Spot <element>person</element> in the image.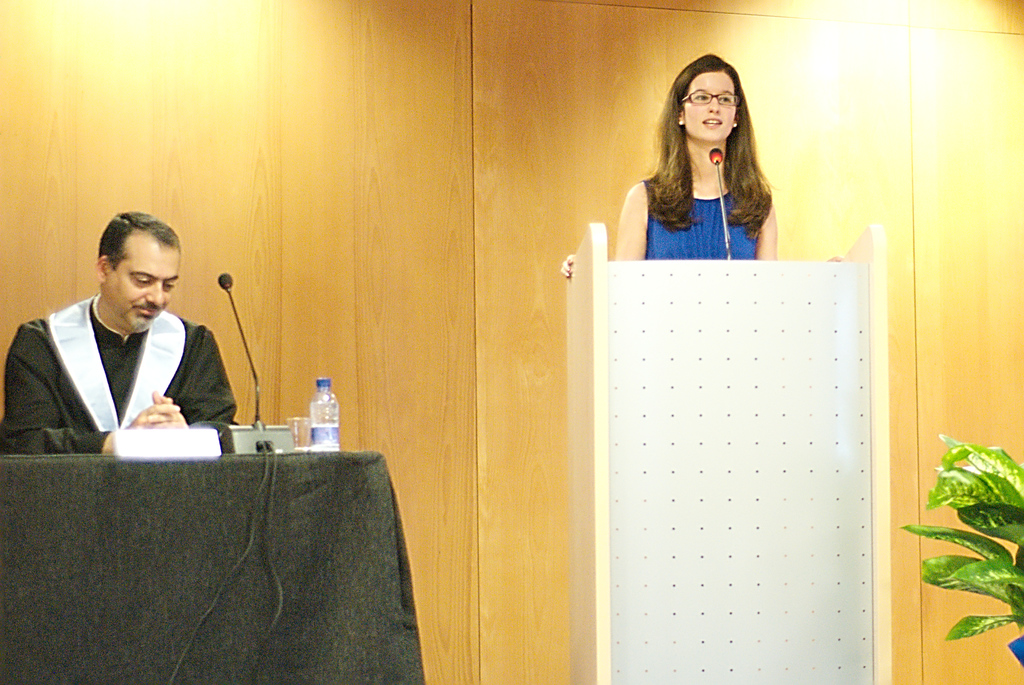
<element>person</element> found at crop(15, 207, 238, 487).
